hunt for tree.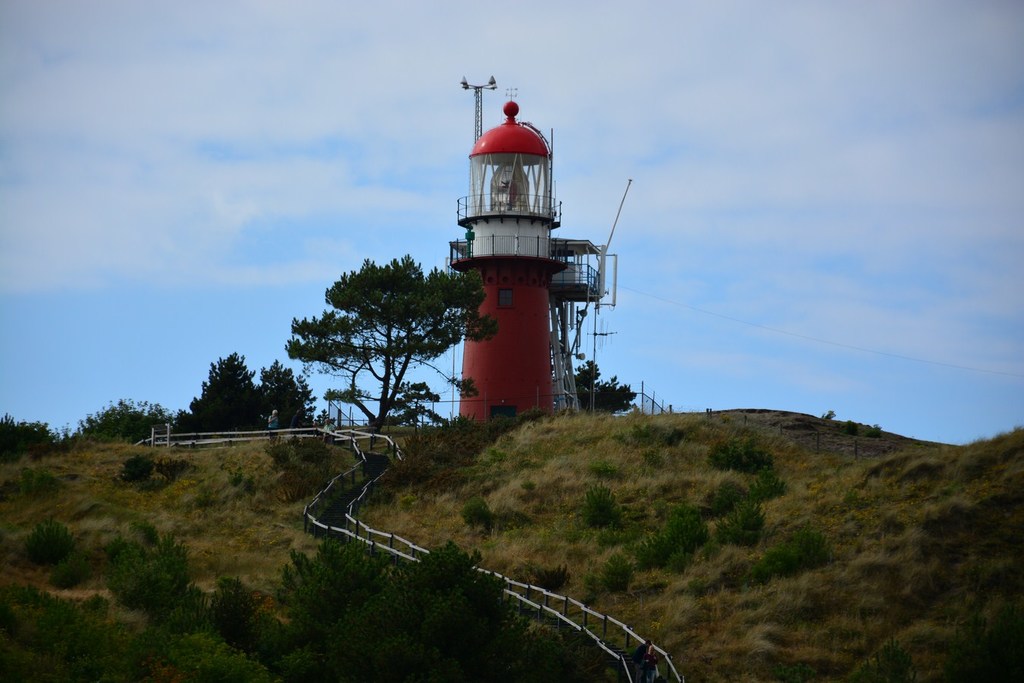
Hunted down at l=259, t=360, r=328, b=431.
